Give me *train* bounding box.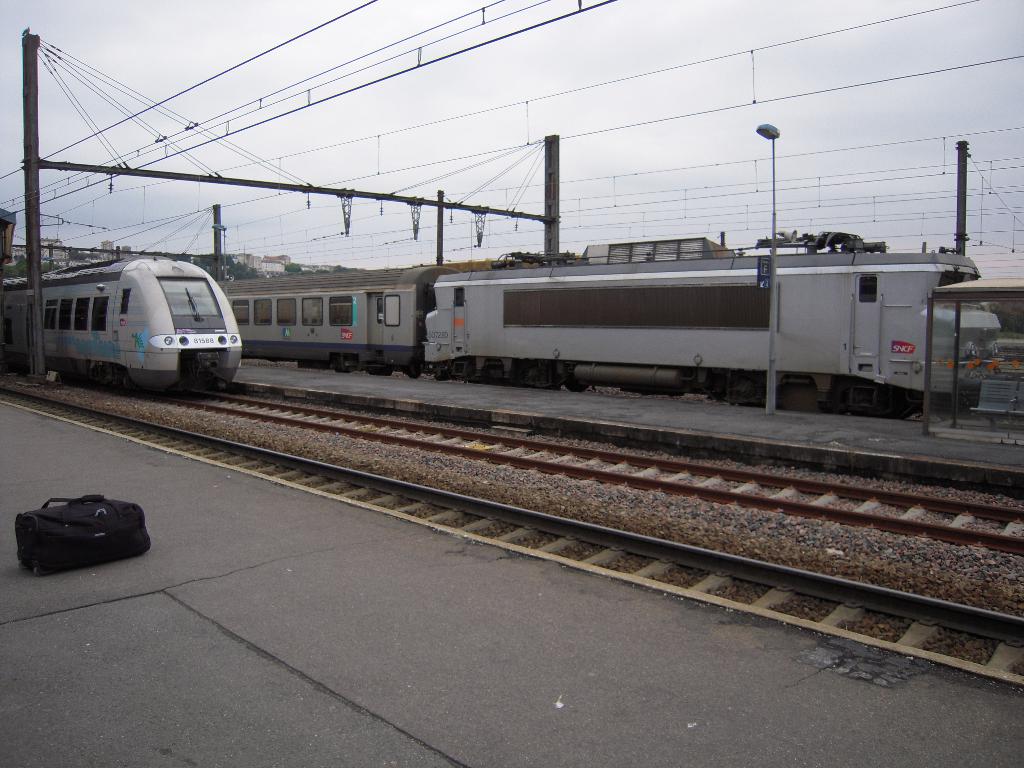
locate(0, 252, 244, 401).
